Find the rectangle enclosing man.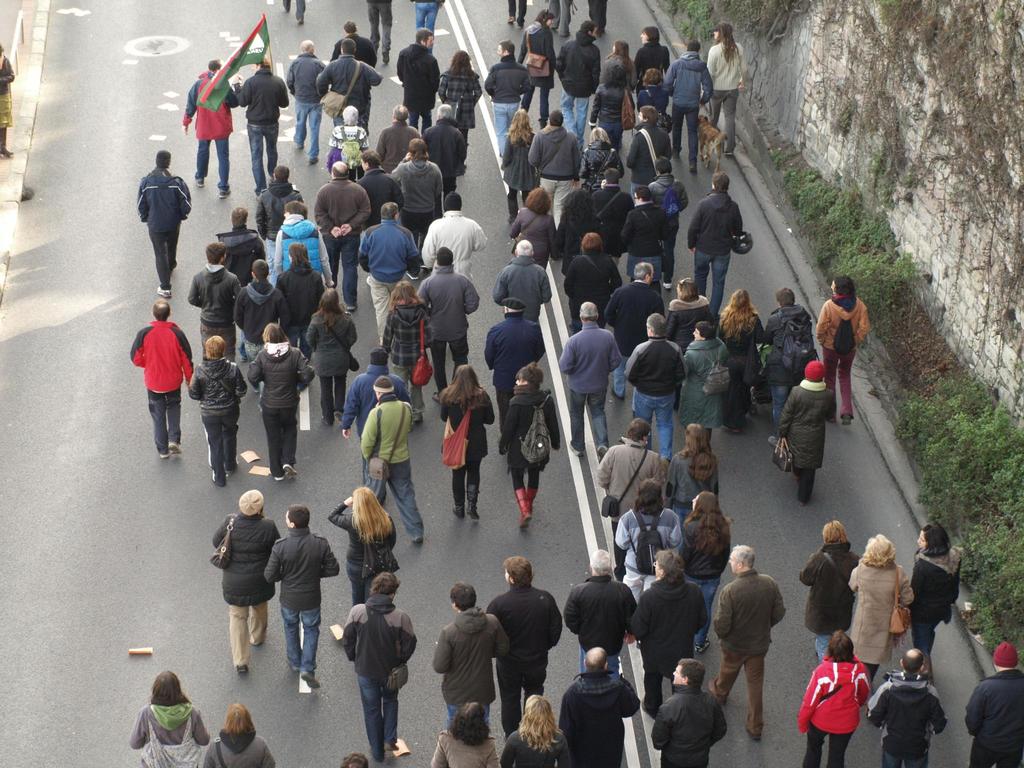
314, 163, 372, 316.
